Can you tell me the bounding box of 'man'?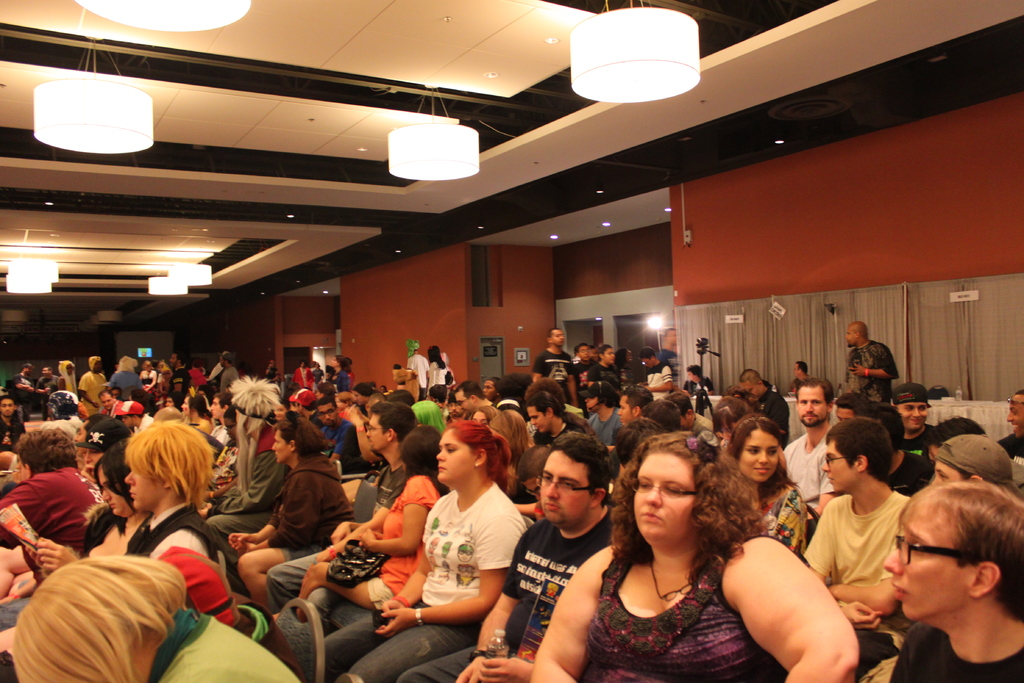
[x1=672, y1=359, x2=712, y2=394].
